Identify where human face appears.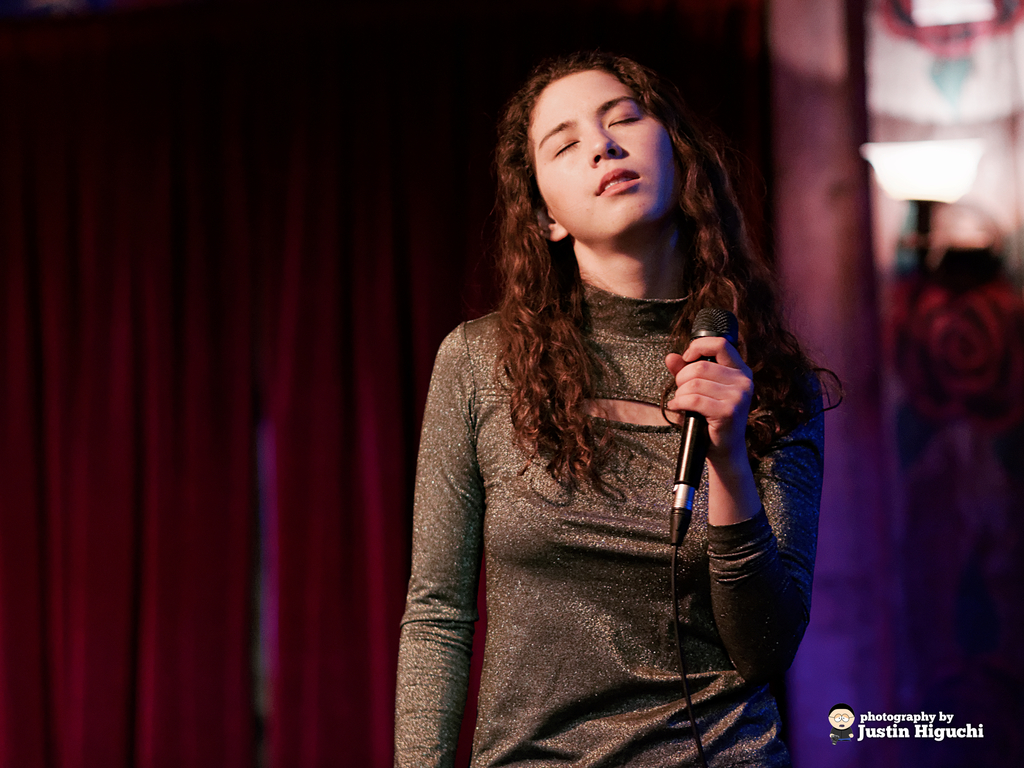
Appears at select_region(521, 68, 685, 252).
